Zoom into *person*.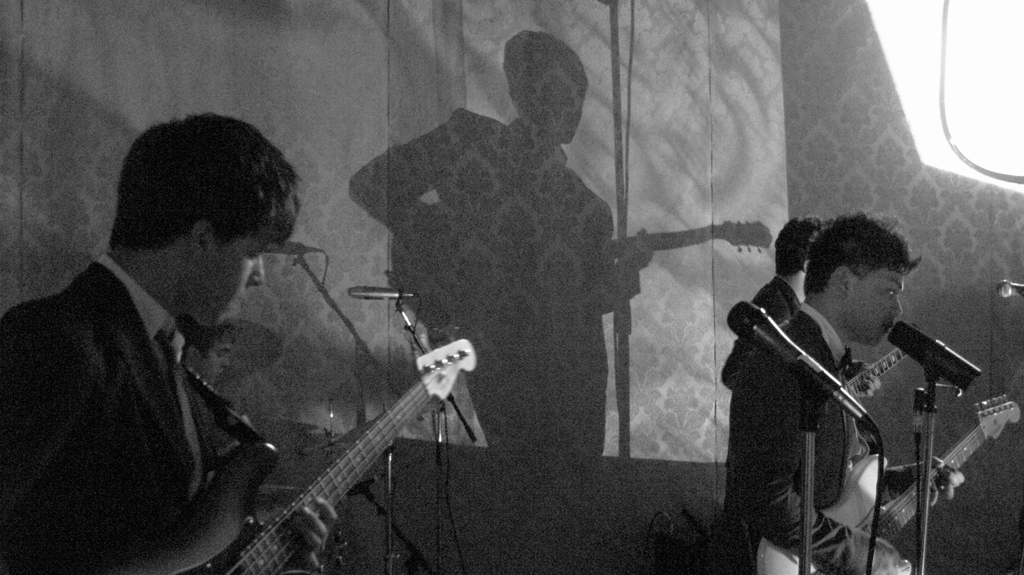
Zoom target: 0/113/340/574.
